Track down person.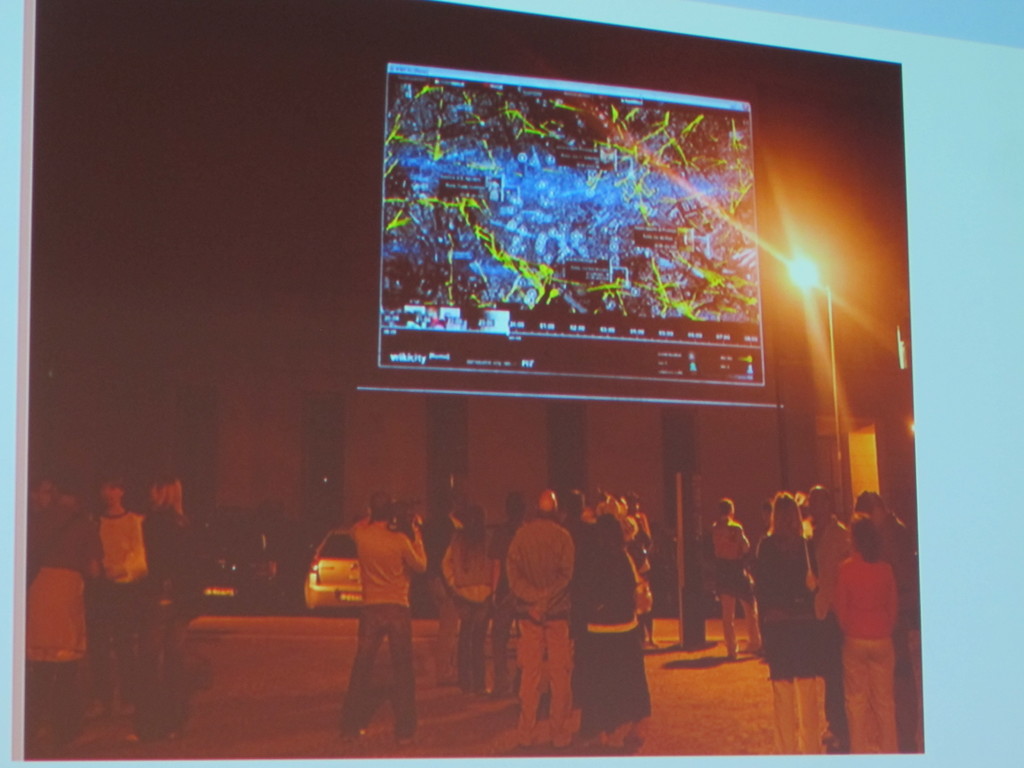
Tracked to [854, 486, 916, 754].
